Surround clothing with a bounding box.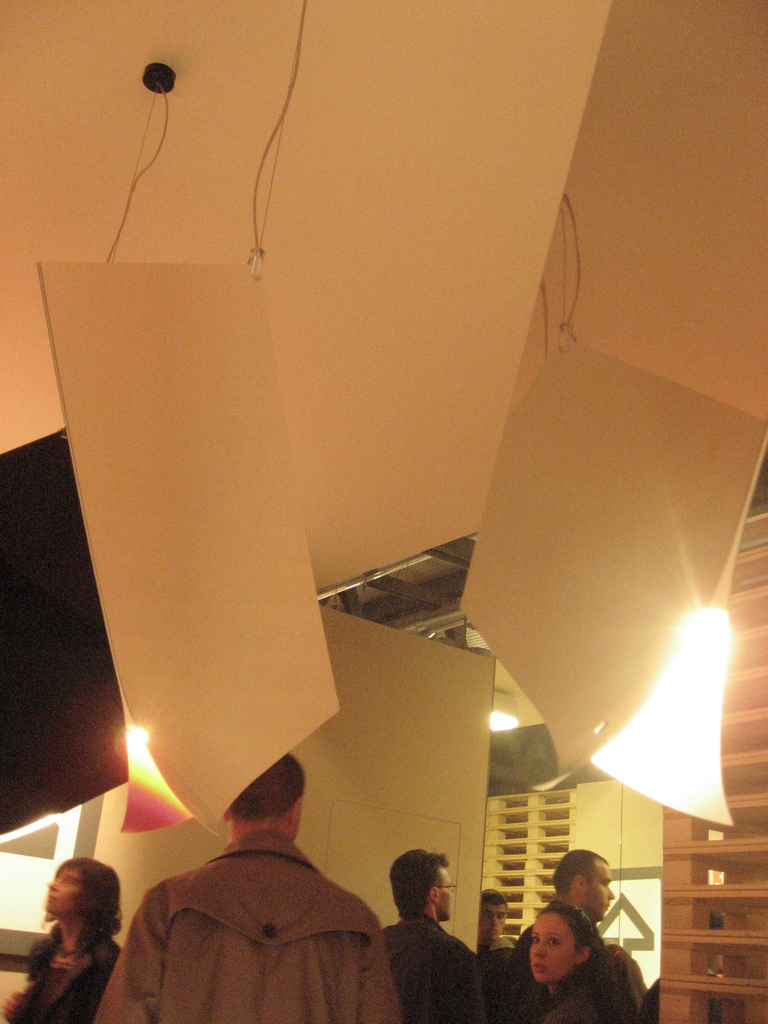
382:915:489:1023.
